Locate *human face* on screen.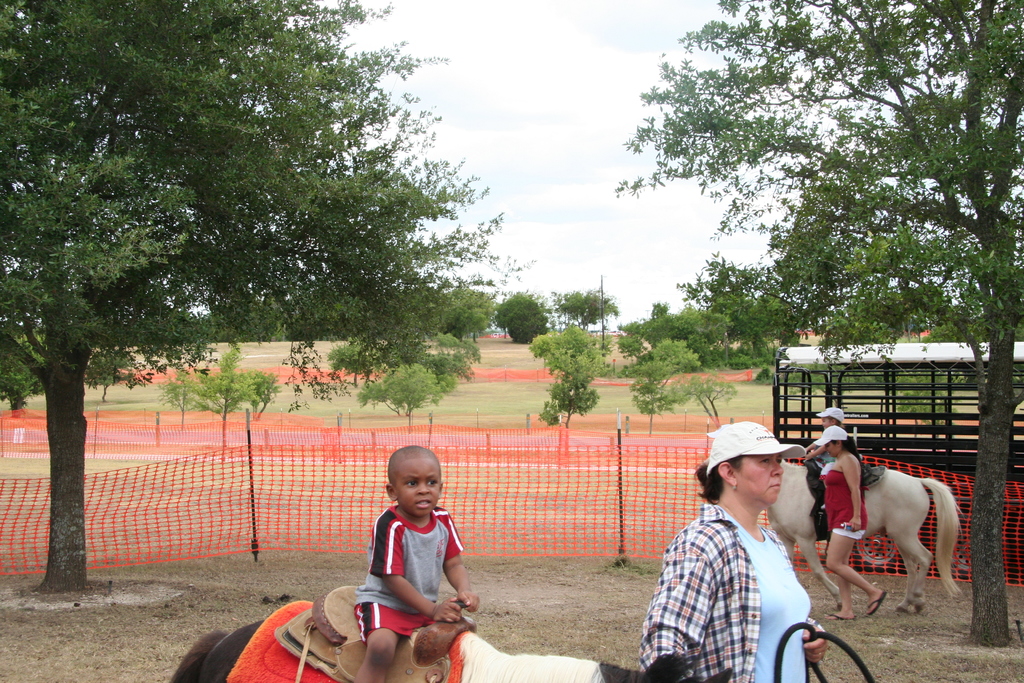
On screen at crop(397, 461, 440, 514).
